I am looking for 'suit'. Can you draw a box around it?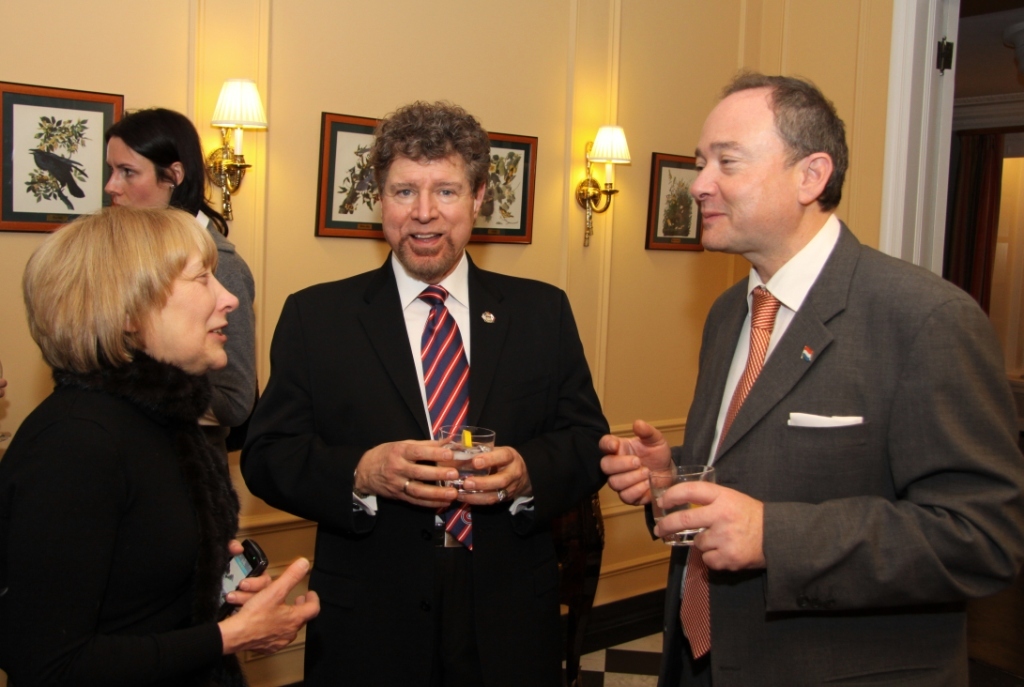
Sure, the bounding box is 671/216/1023/686.
